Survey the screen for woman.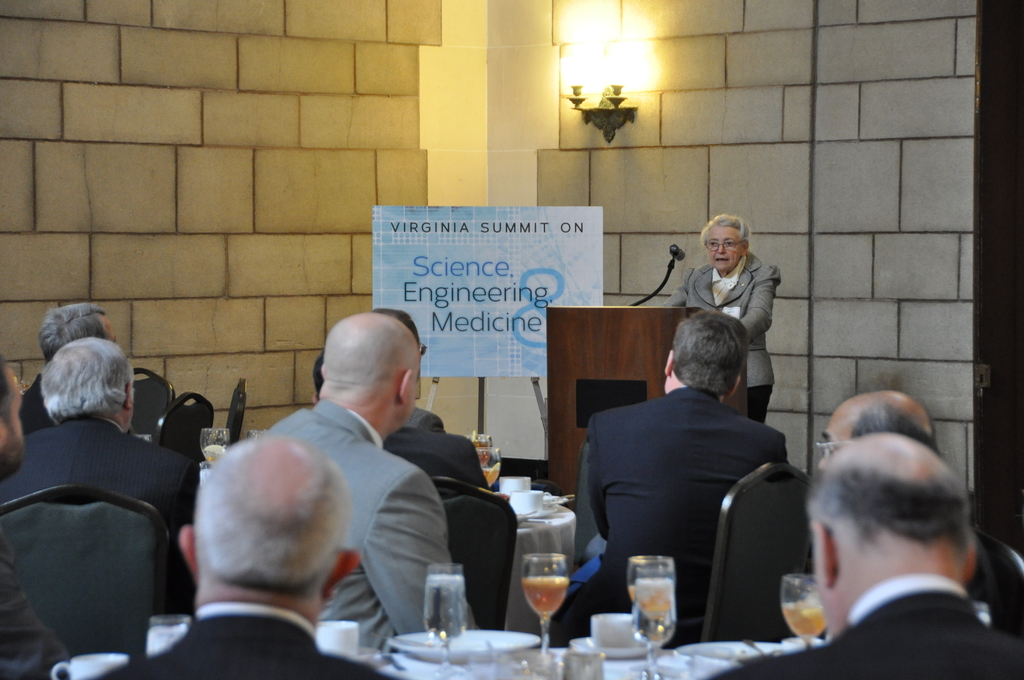
Survey found: <bbox>671, 216, 768, 416</bbox>.
